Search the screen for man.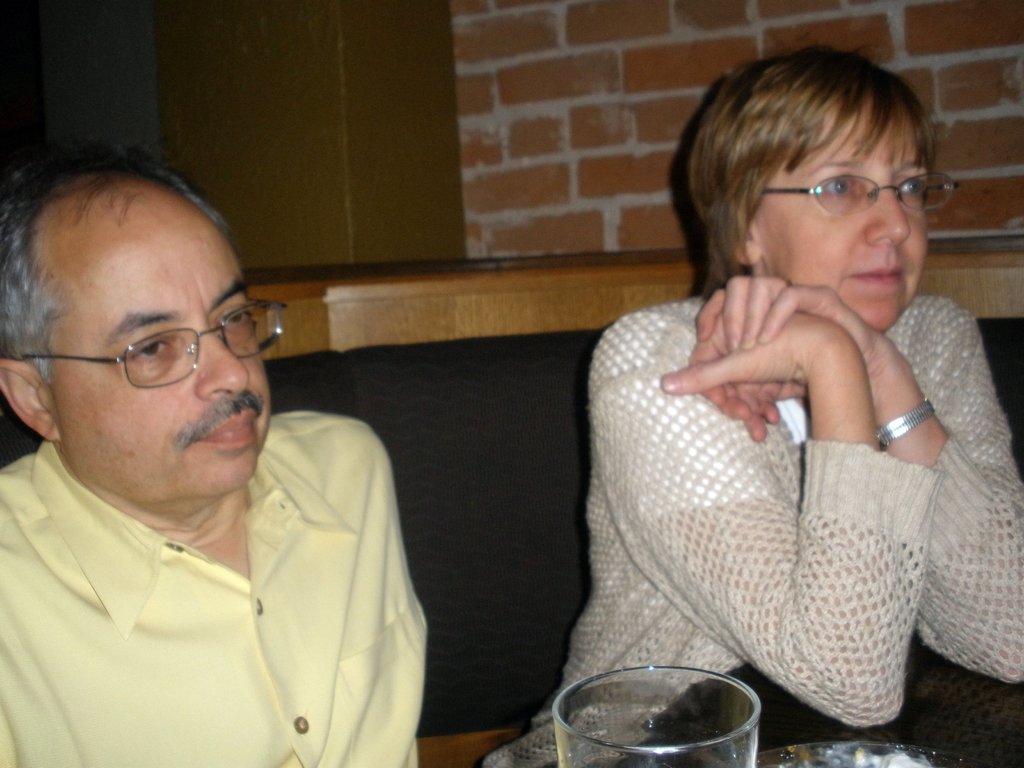
Found at rect(0, 166, 481, 761).
